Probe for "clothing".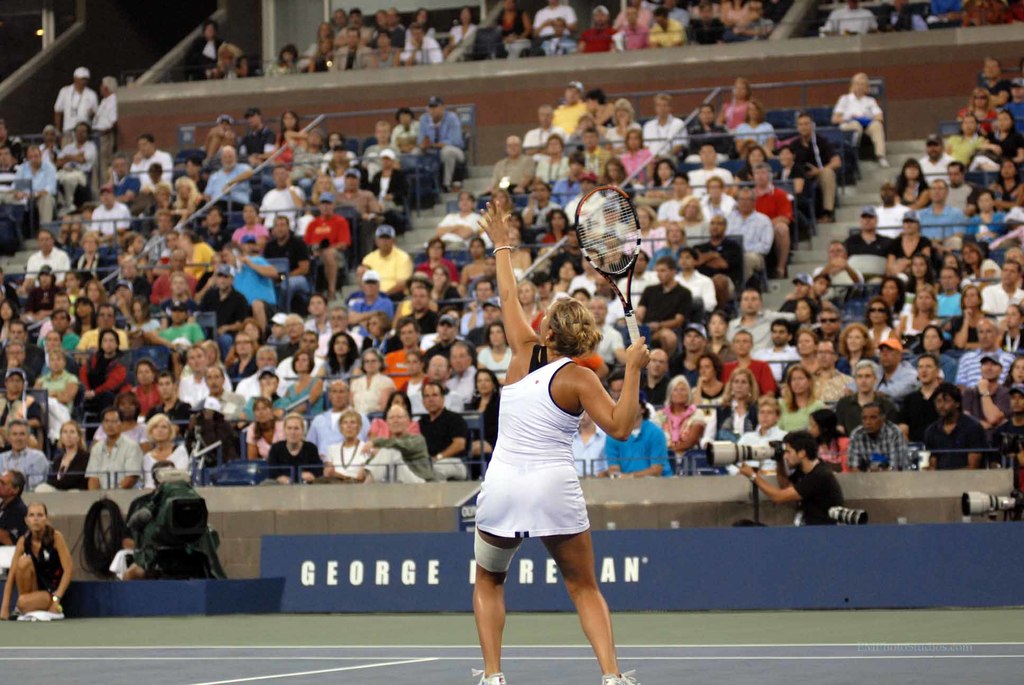
Probe result: 259 185 307 230.
